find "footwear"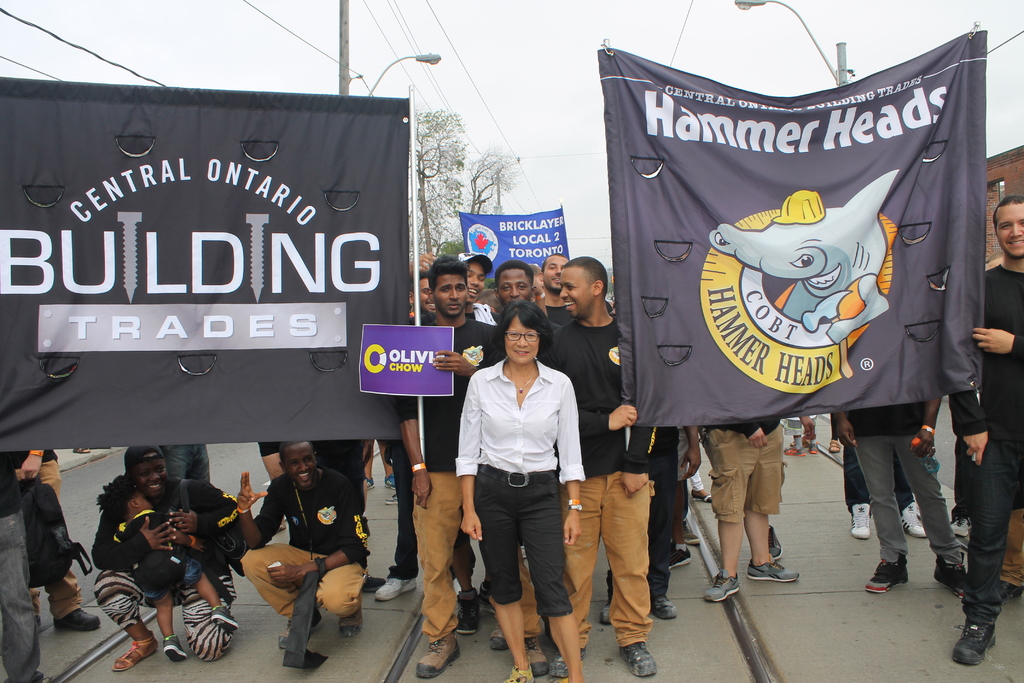
pyautogui.locateOnScreen(897, 498, 928, 532)
